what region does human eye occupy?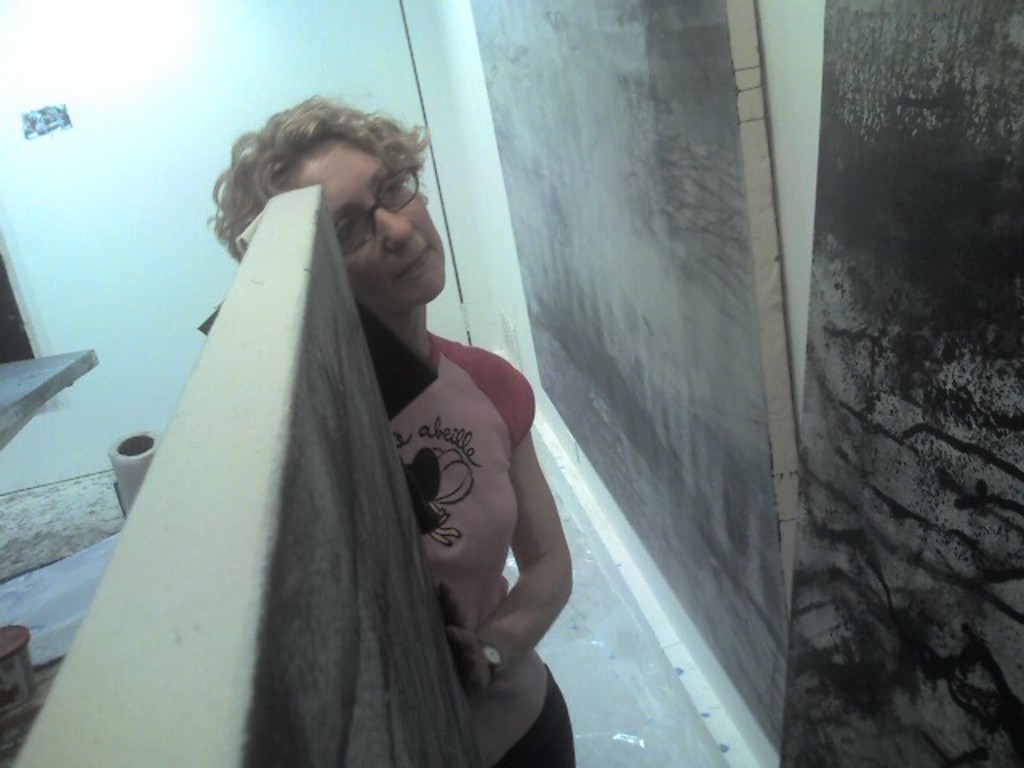
<bbox>378, 178, 411, 206</bbox>.
